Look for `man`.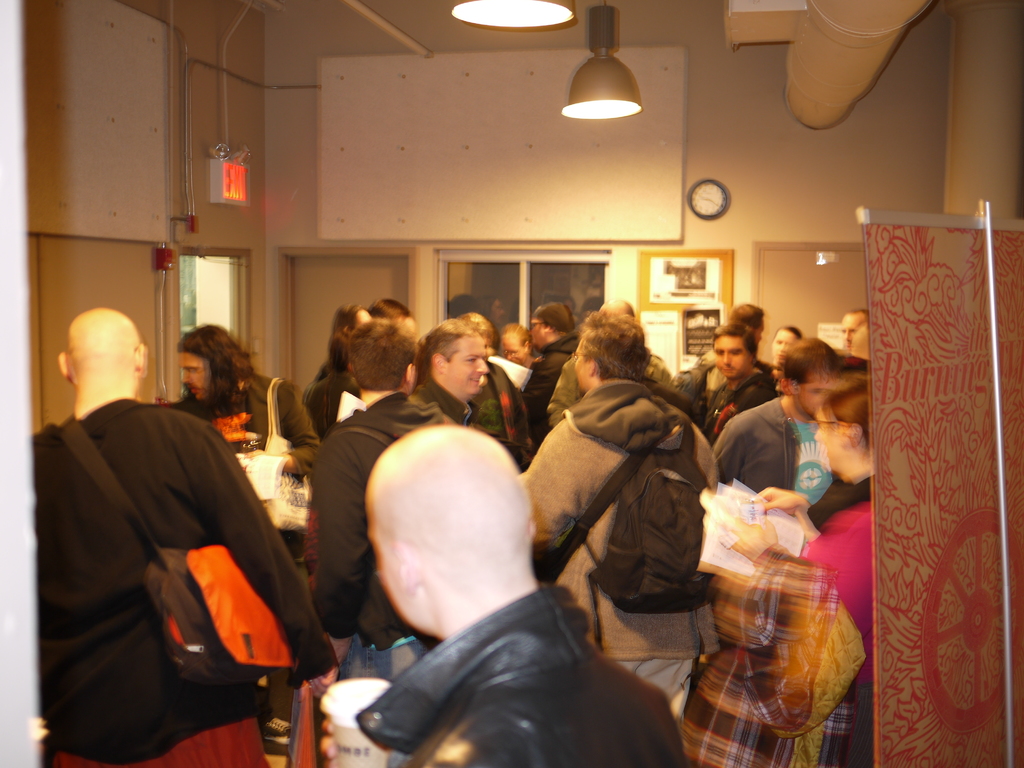
Found: <bbox>172, 320, 317, 603</bbox>.
